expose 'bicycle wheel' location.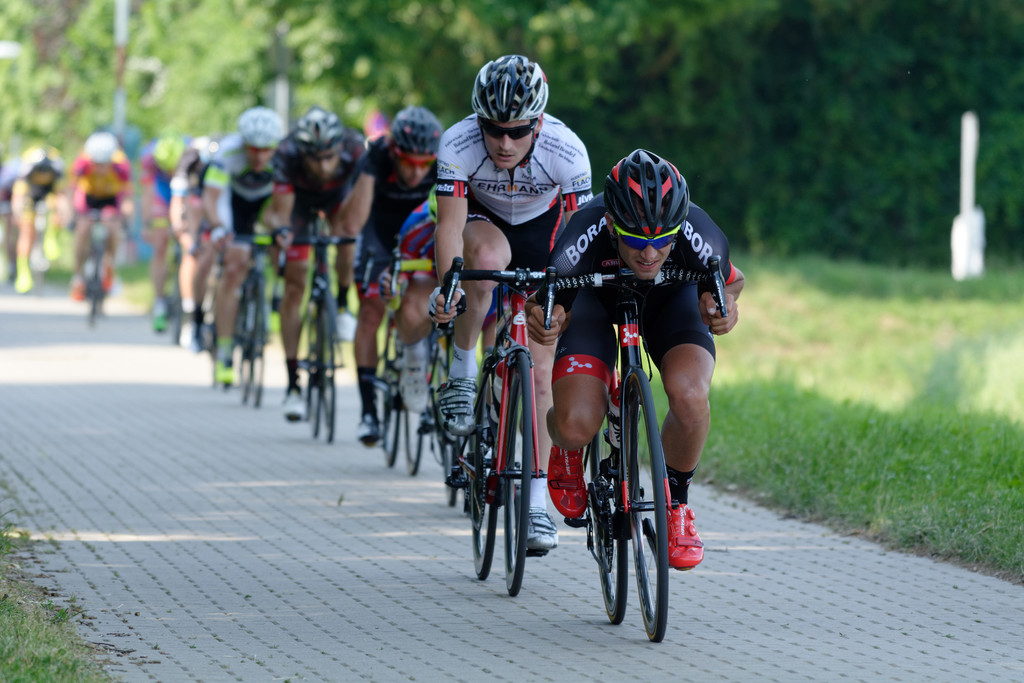
Exposed at locate(627, 368, 678, 646).
